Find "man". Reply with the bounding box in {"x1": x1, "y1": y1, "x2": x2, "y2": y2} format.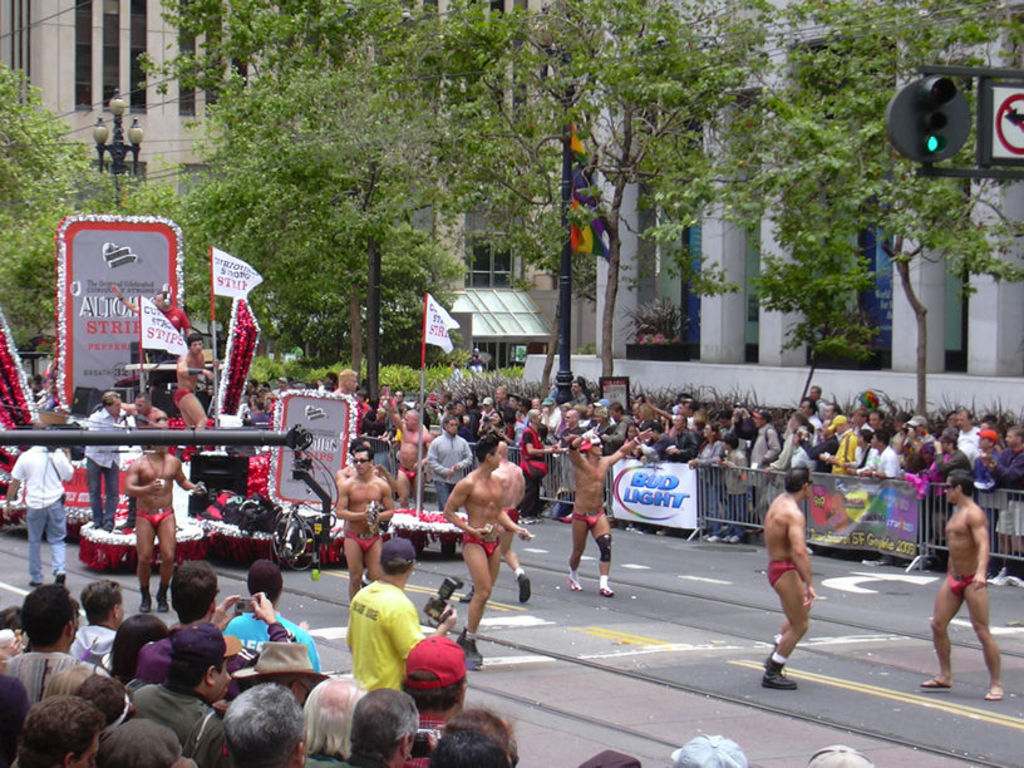
{"x1": 424, "y1": 415, "x2": 473, "y2": 555}.
